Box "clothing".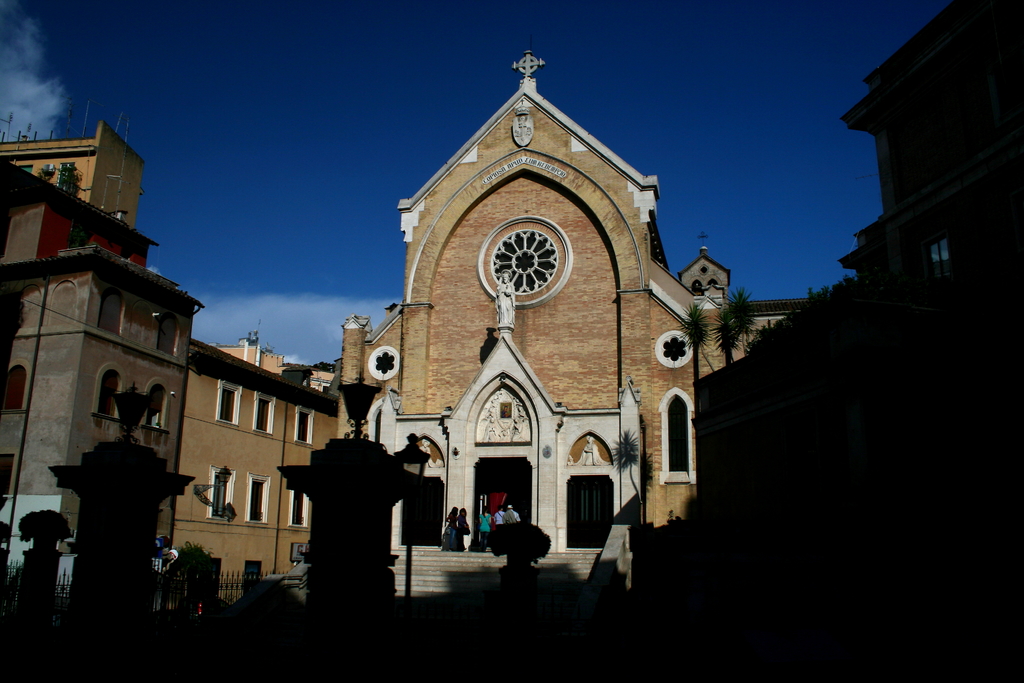
(left=477, top=509, right=490, bottom=546).
